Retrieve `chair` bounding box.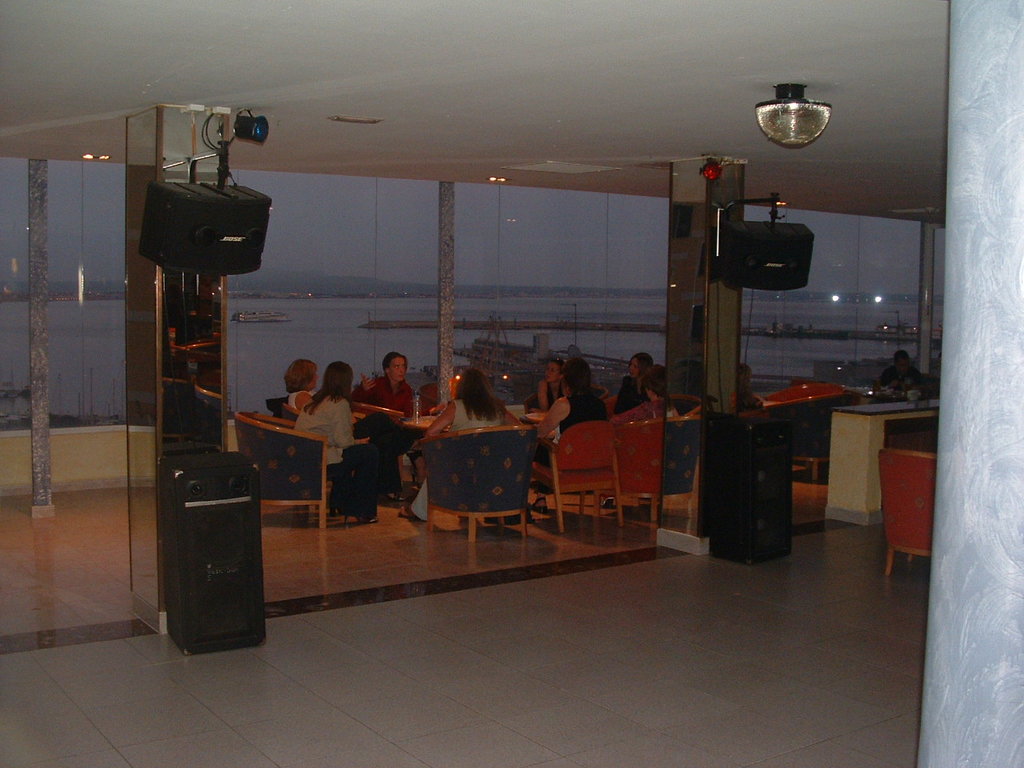
Bounding box: region(887, 433, 935, 453).
